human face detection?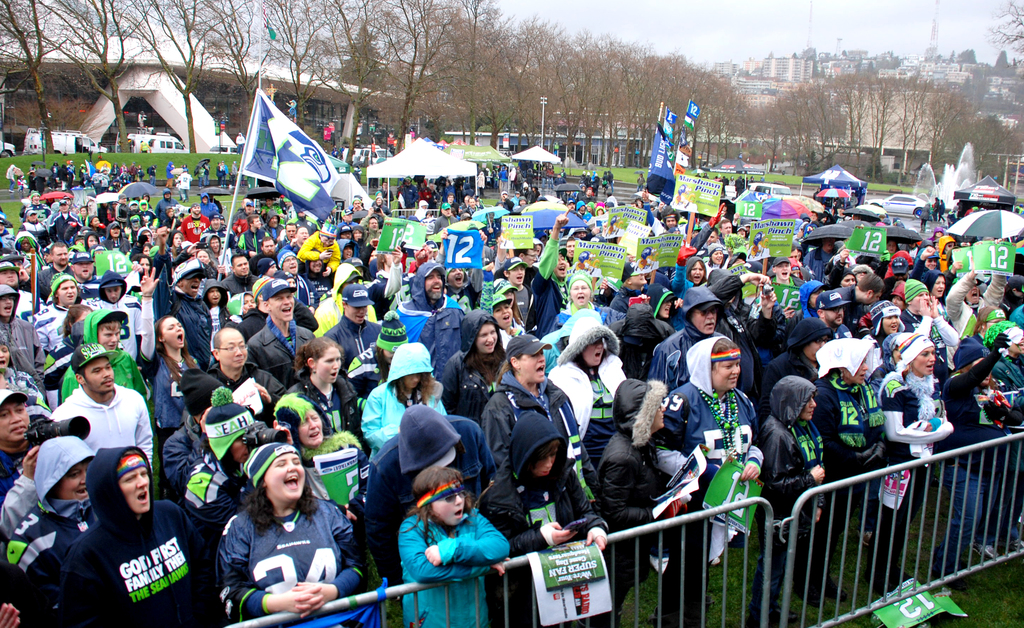
region(431, 492, 470, 527)
